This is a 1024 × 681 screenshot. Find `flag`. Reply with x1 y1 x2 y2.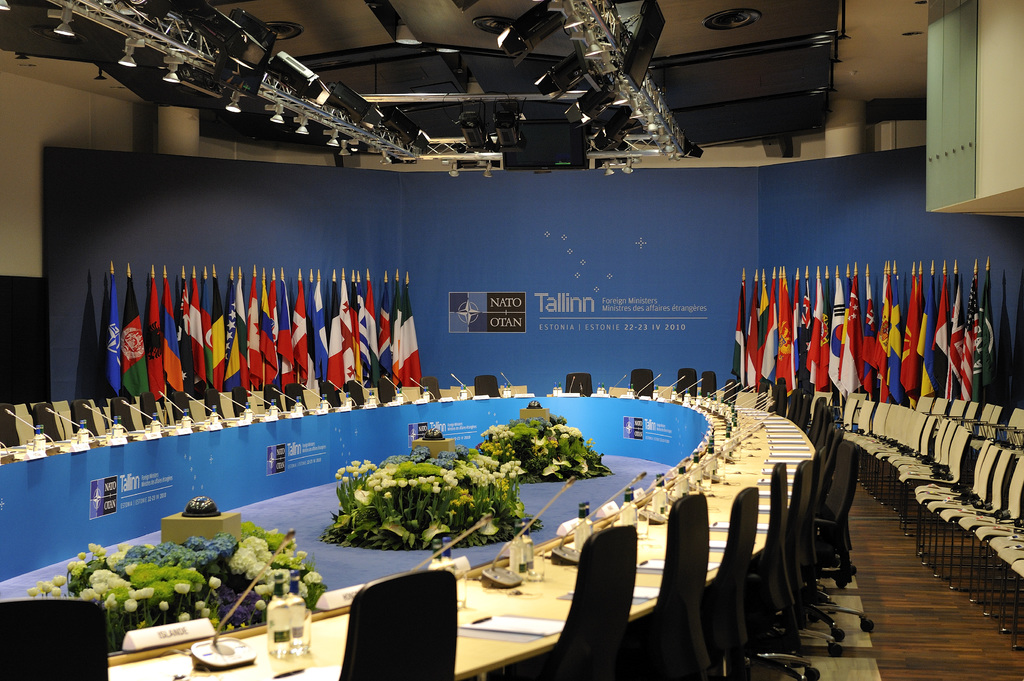
305 270 328 389.
